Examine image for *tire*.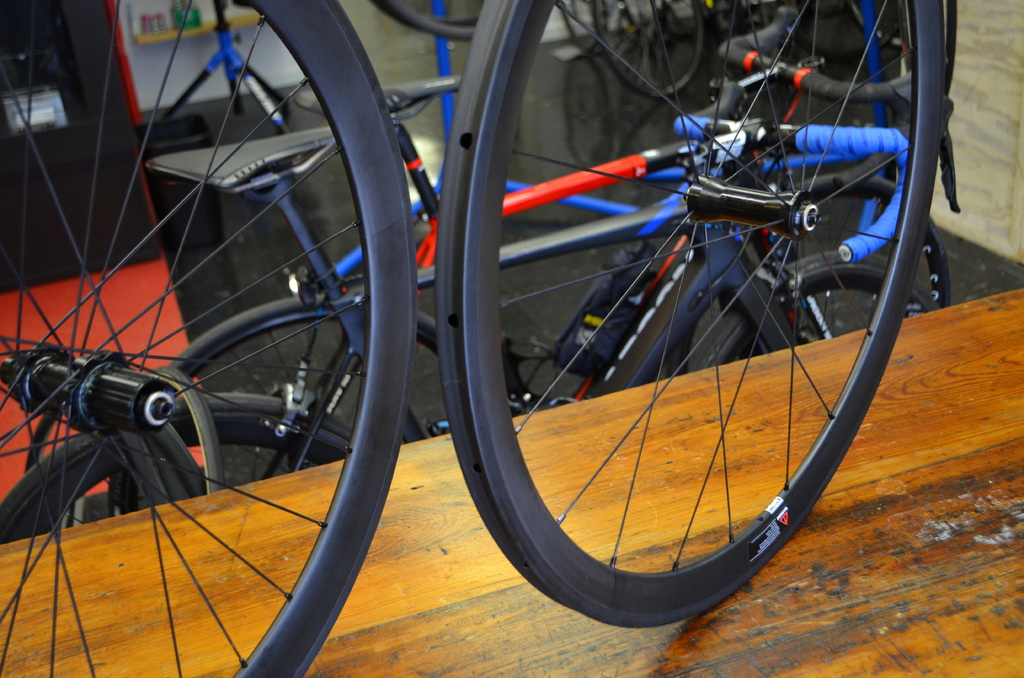
Examination result: bbox=[373, 1, 547, 41].
